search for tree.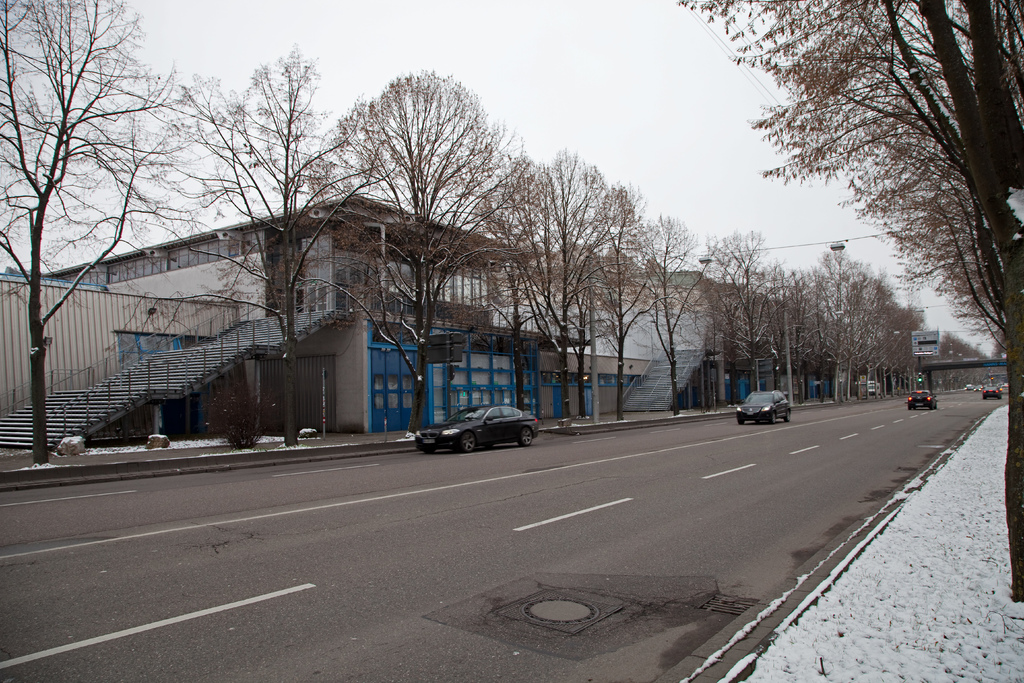
Found at detection(0, 0, 200, 468).
